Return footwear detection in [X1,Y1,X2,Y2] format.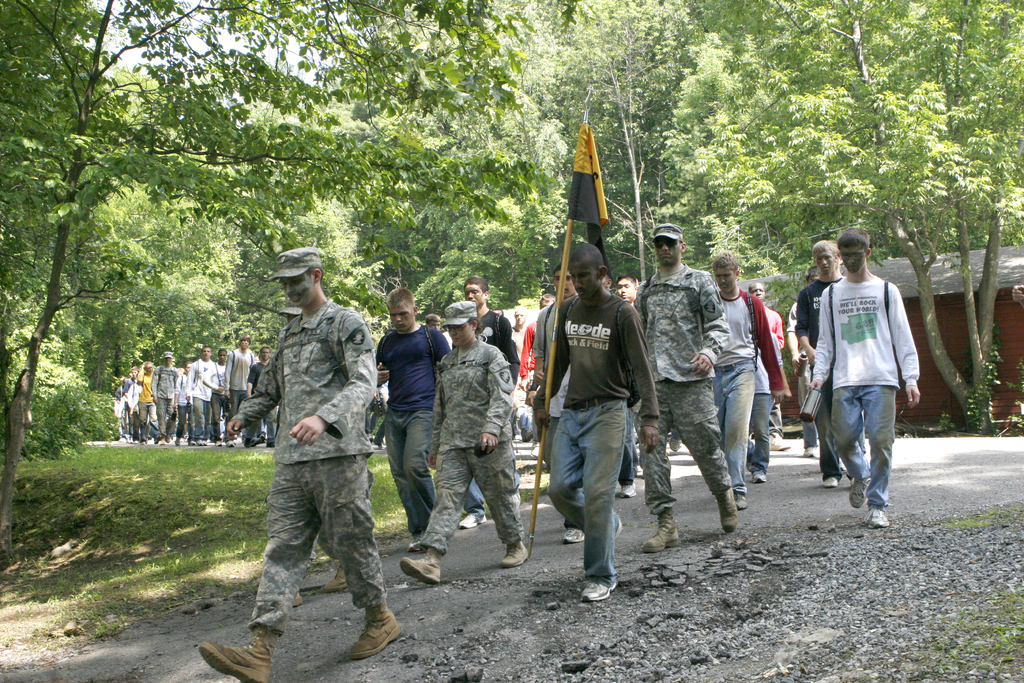
[669,435,680,451].
